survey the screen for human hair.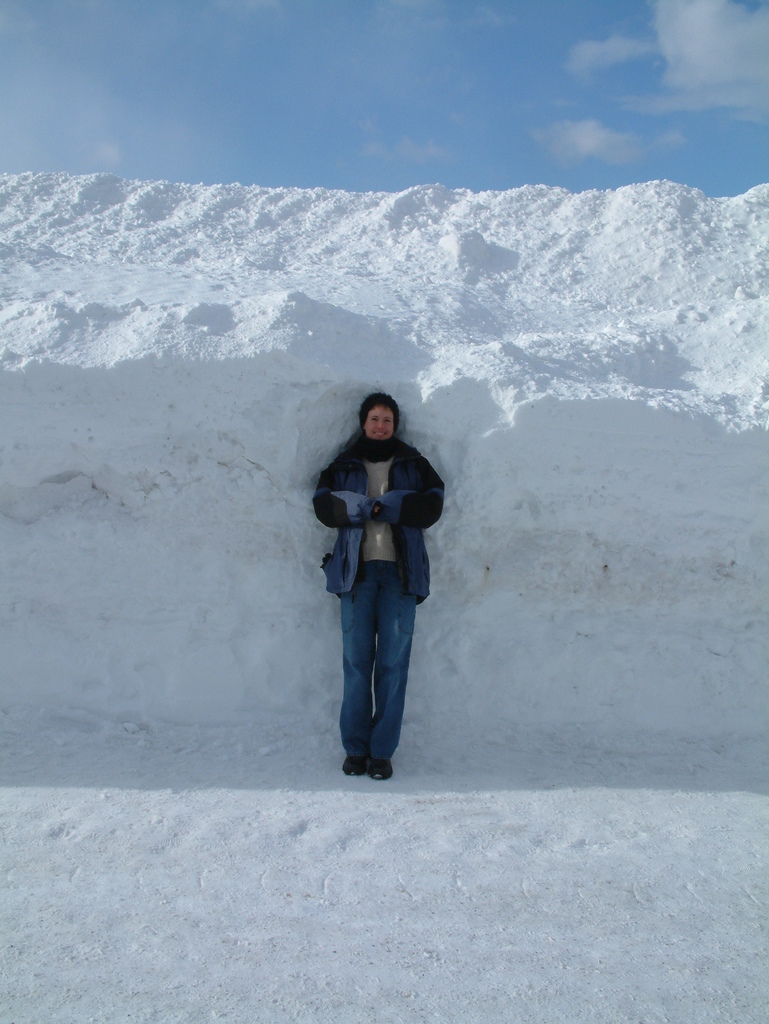
Survey found: bbox=(353, 388, 405, 425).
